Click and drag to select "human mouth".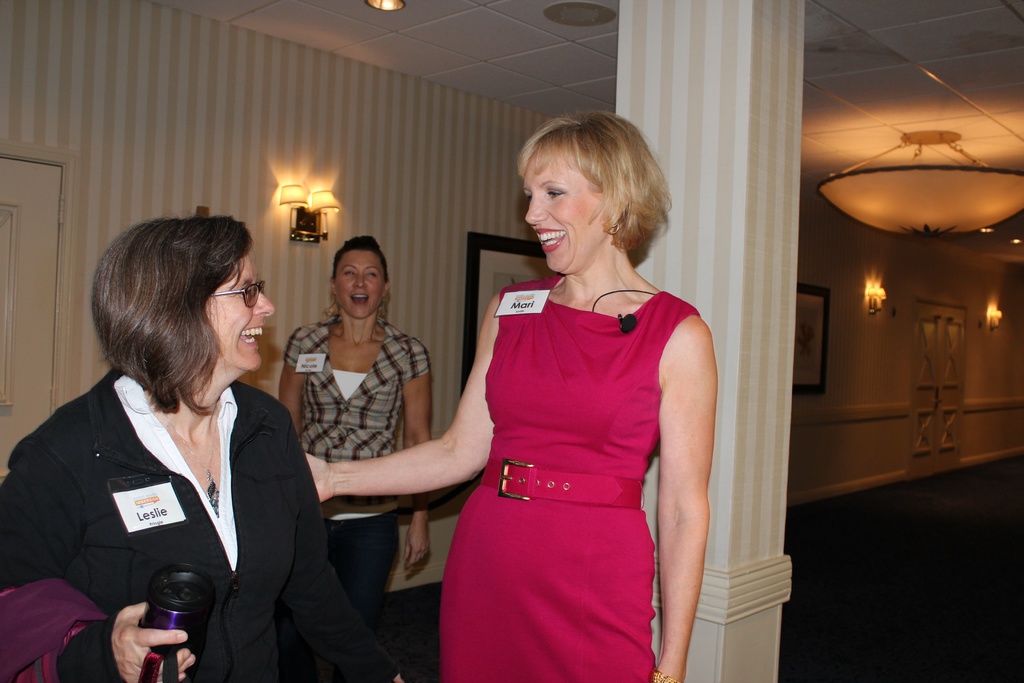
Selection: 348/291/374/308.
